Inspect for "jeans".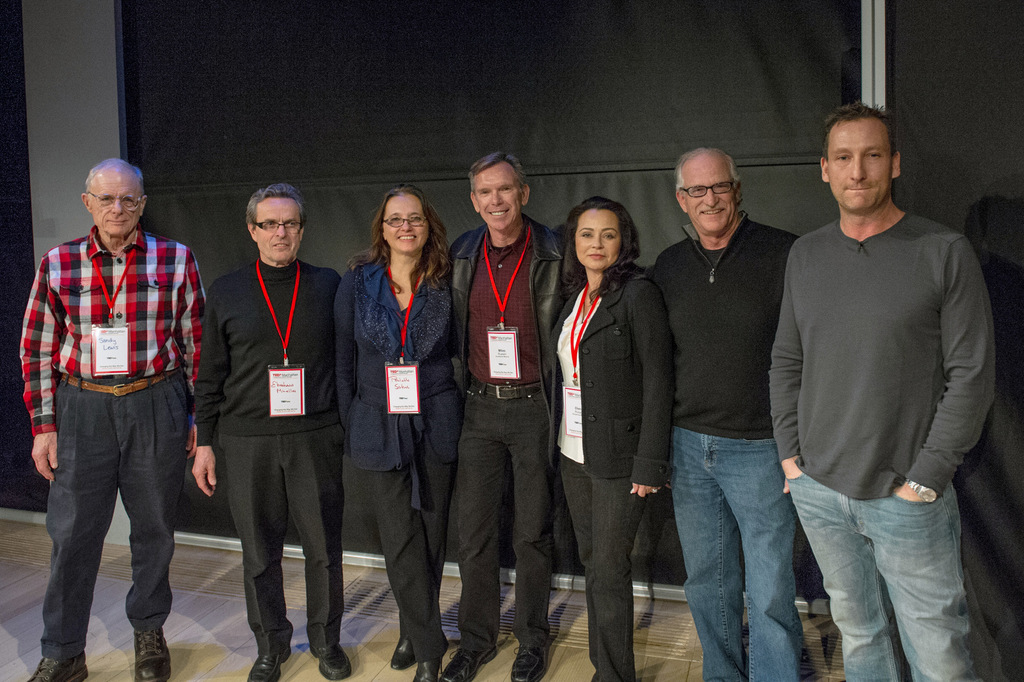
Inspection: bbox=(787, 475, 970, 681).
